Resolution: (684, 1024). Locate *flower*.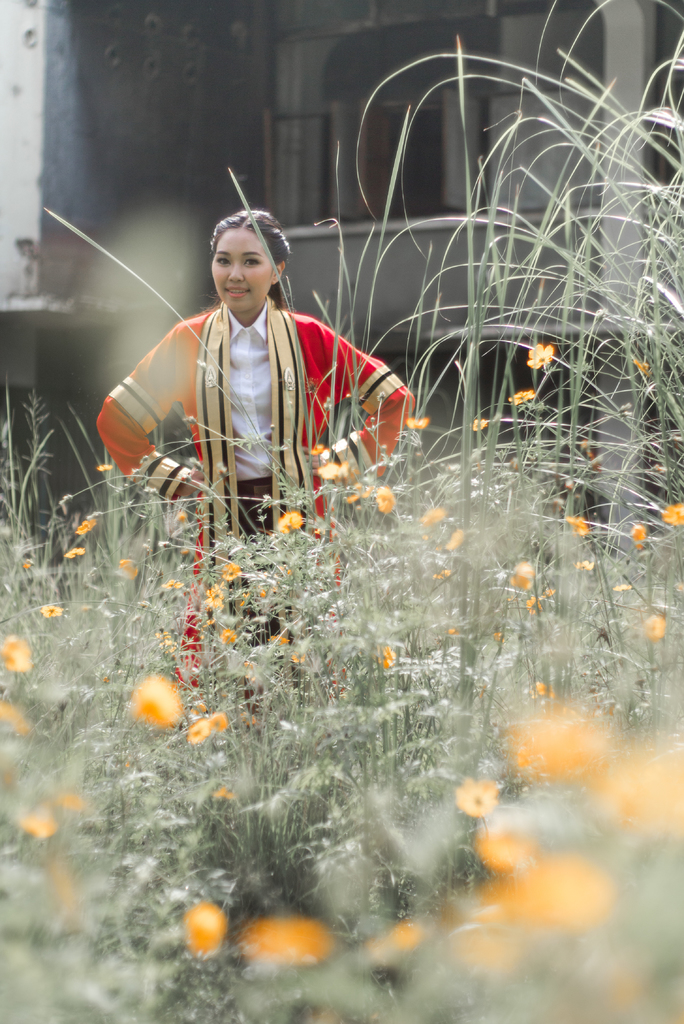
[x1=508, y1=559, x2=534, y2=593].
